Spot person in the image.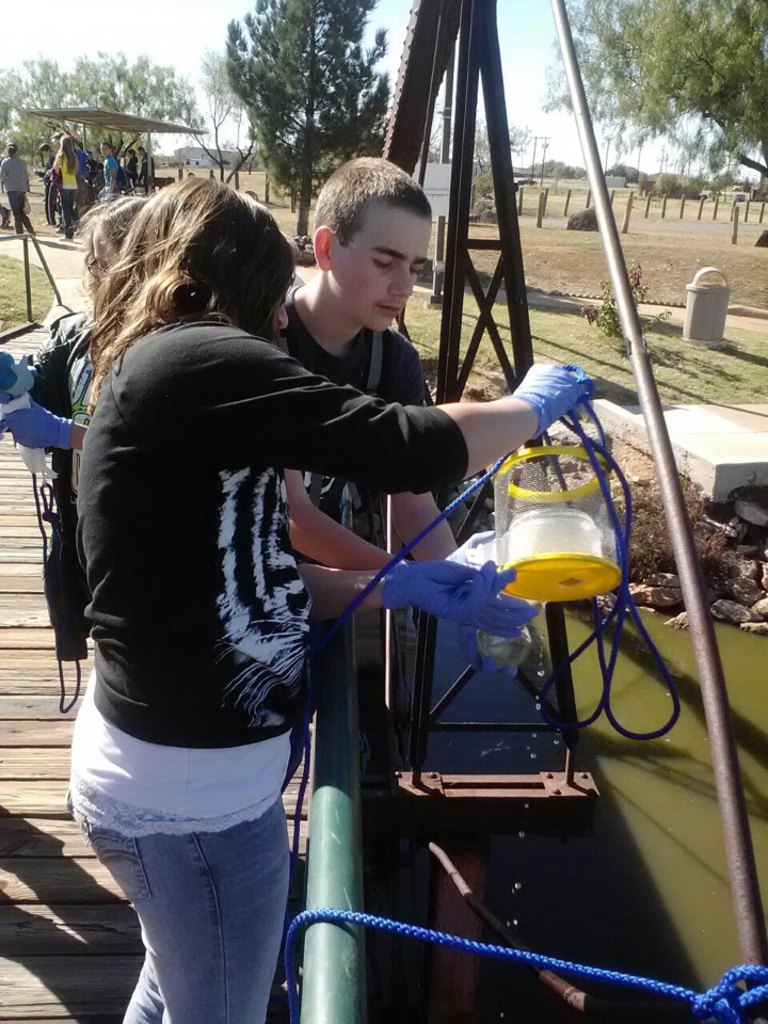
person found at [0,189,187,674].
